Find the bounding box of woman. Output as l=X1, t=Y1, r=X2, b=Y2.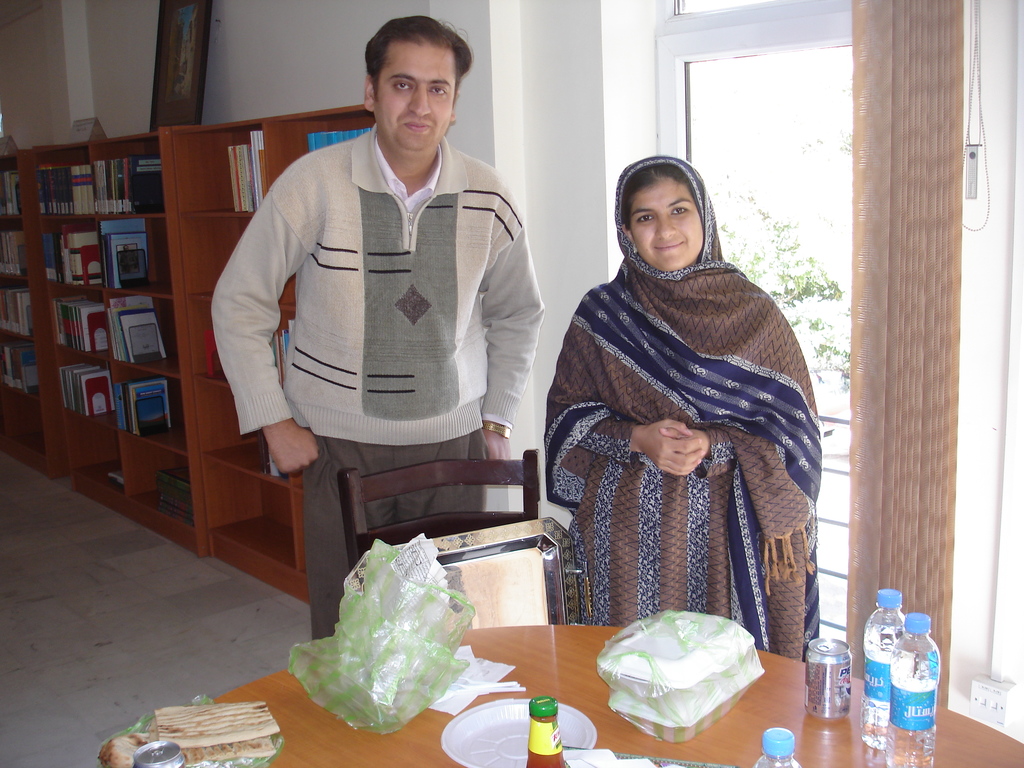
l=543, t=137, r=817, b=670.
